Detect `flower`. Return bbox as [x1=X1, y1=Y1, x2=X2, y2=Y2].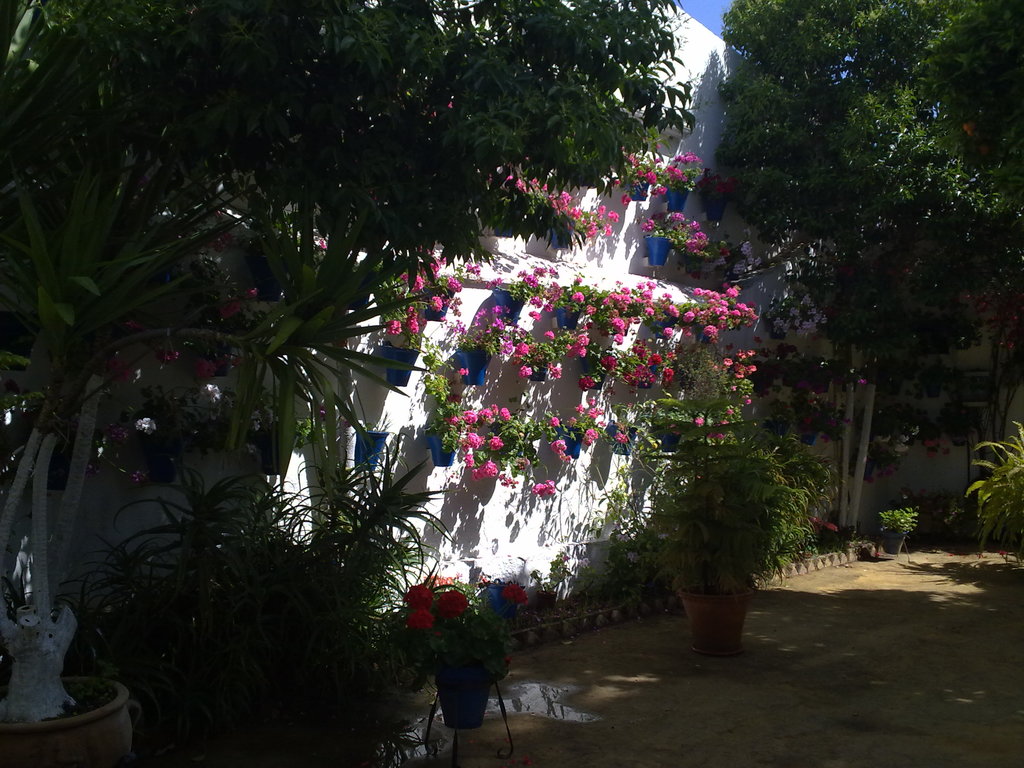
[x1=886, y1=465, x2=895, y2=477].
